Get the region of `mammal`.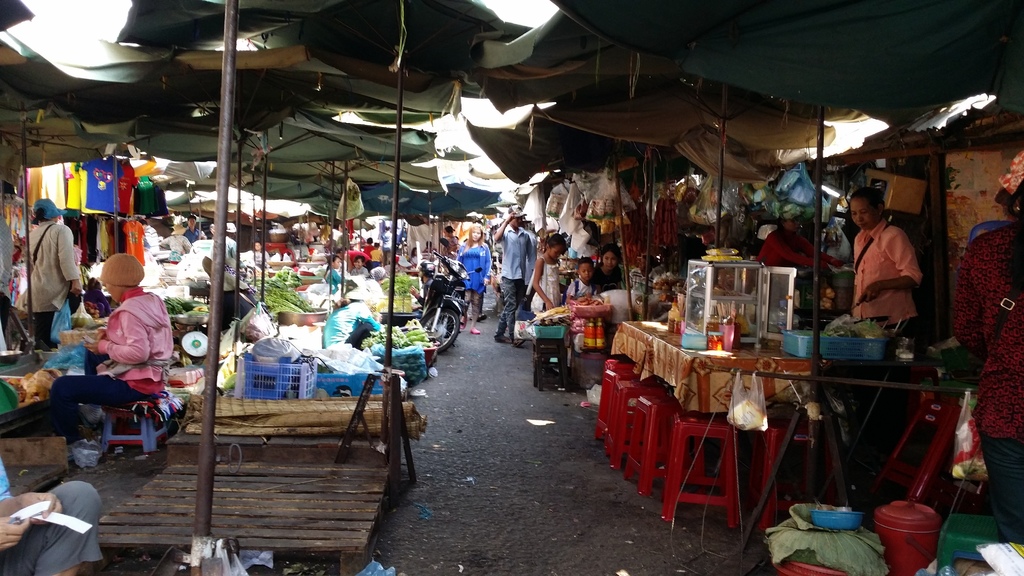
left=370, top=240, right=390, bottom=264.
